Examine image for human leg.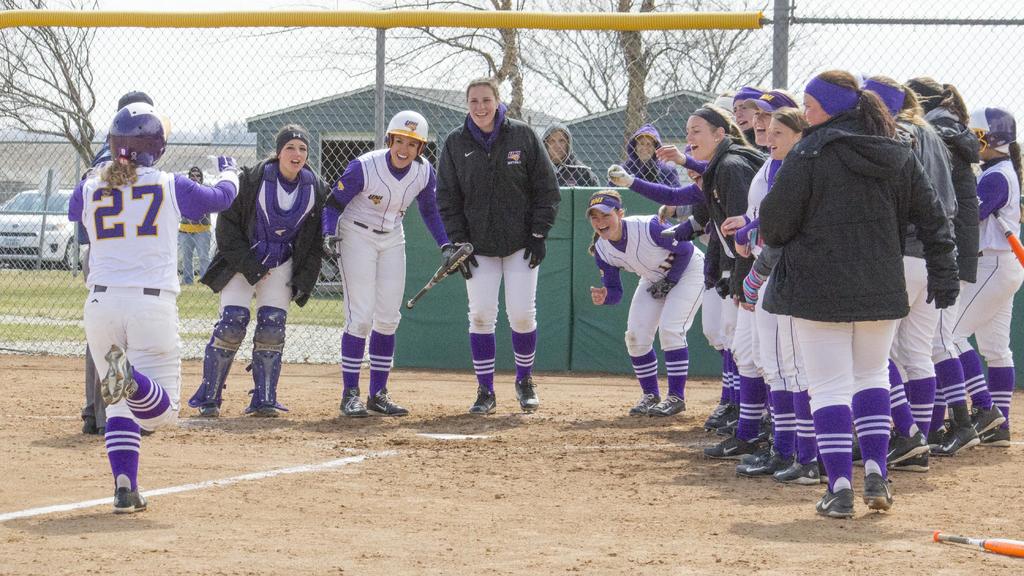
Examination result: bbox=(257, 240, 294, 413).
